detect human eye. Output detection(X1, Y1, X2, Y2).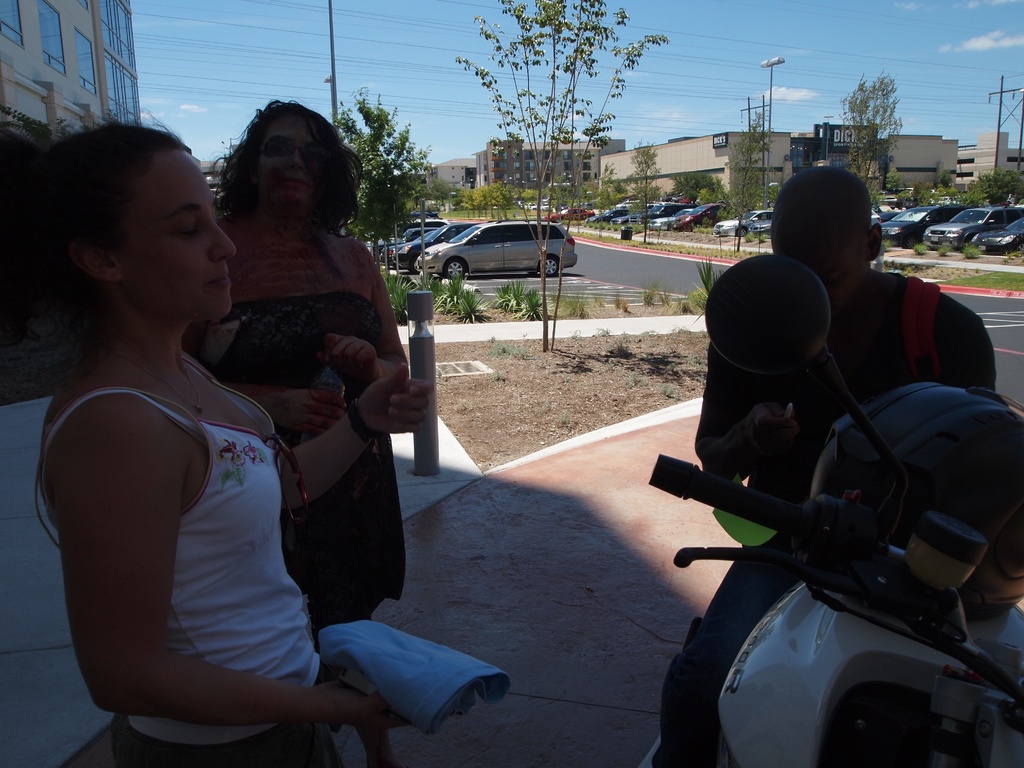
detection(305, 147, 320, 160).
